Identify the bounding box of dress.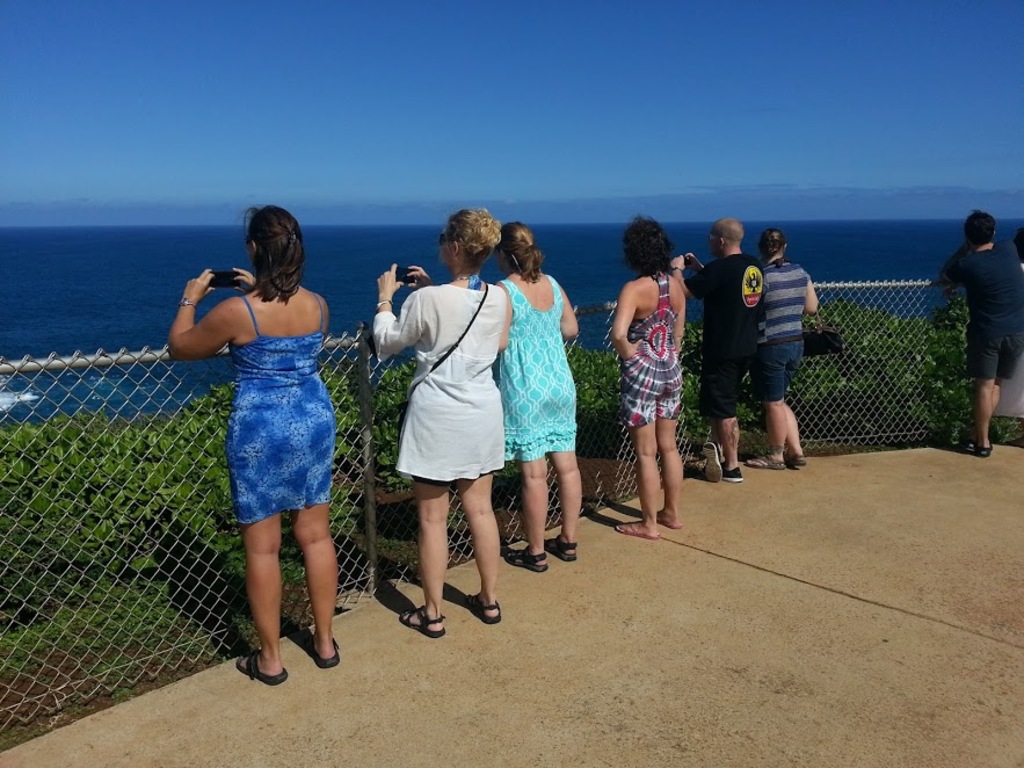
371:282:507:479.
